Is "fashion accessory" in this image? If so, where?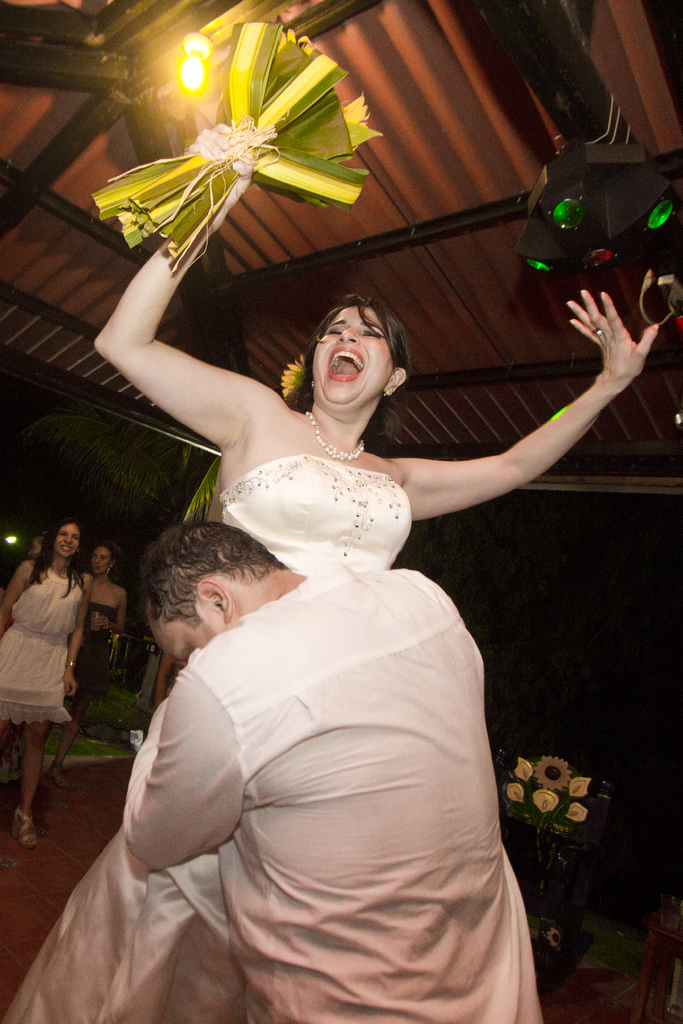
Yes, at pyautogui.locateOnScreen(305, 412, 365, 462).
